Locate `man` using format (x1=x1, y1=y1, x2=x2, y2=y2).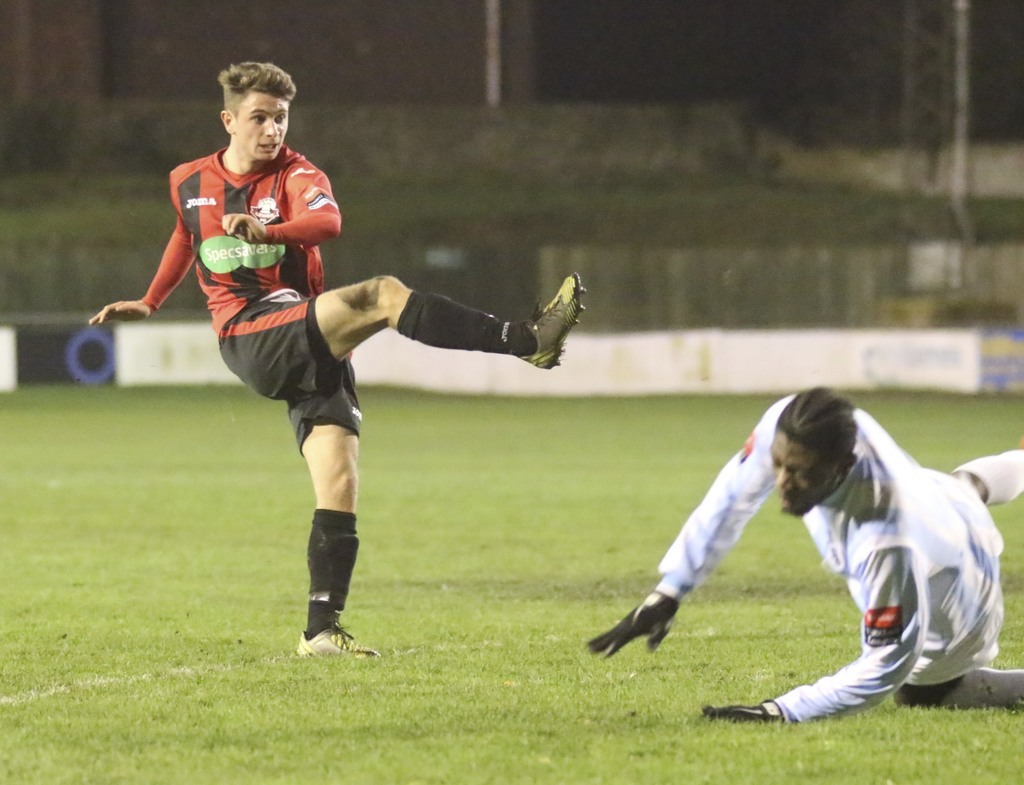
(x1=578, y1=392, x2=1023, y2=720).
